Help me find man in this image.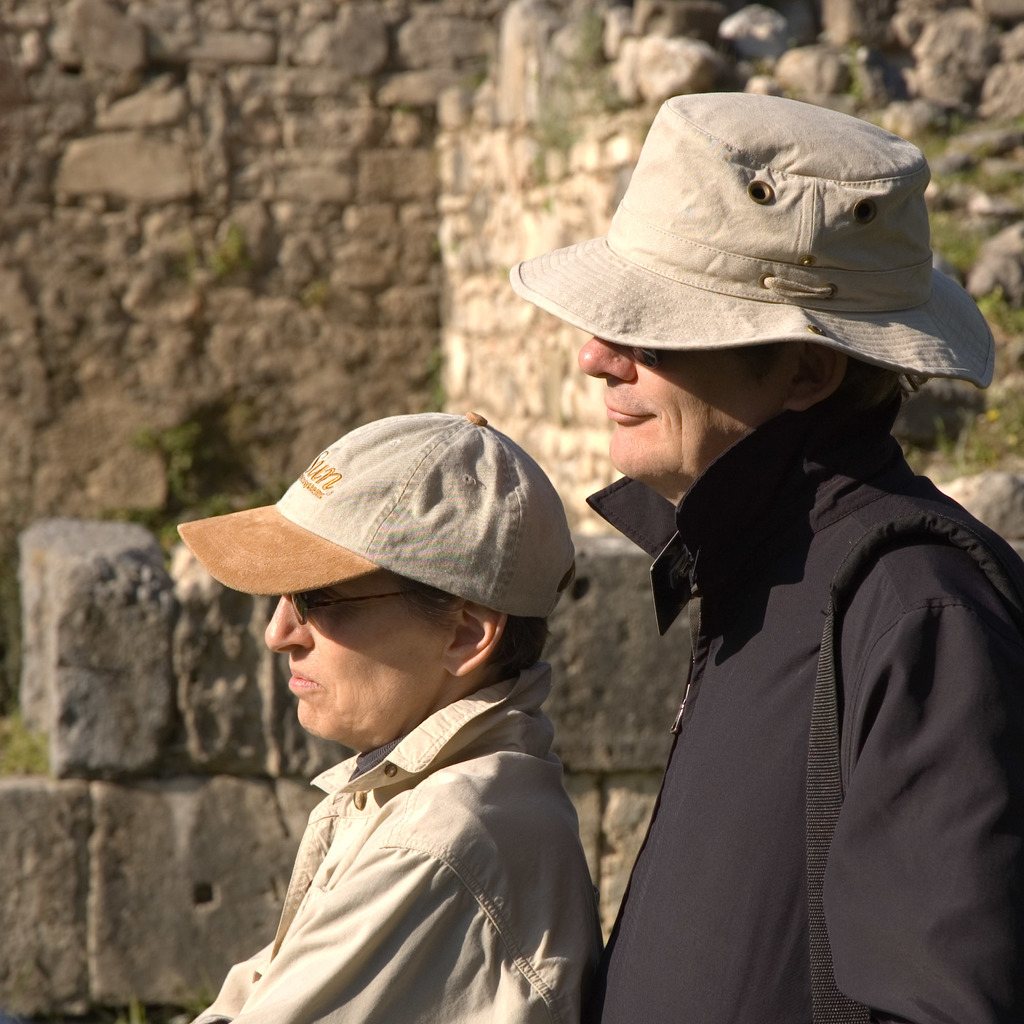
Found it: (left=500, top=85, right=1023, bottom=1023).
